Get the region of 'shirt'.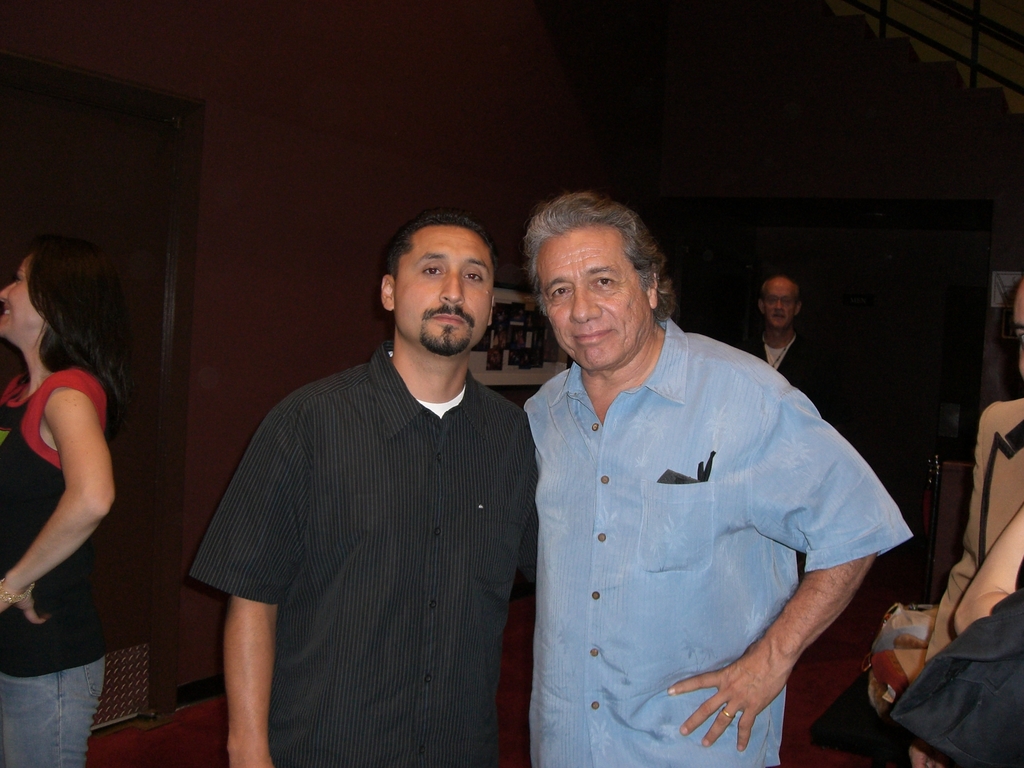
{"left": 178, "top": 333, "right": 543, "bottom": 767}.
